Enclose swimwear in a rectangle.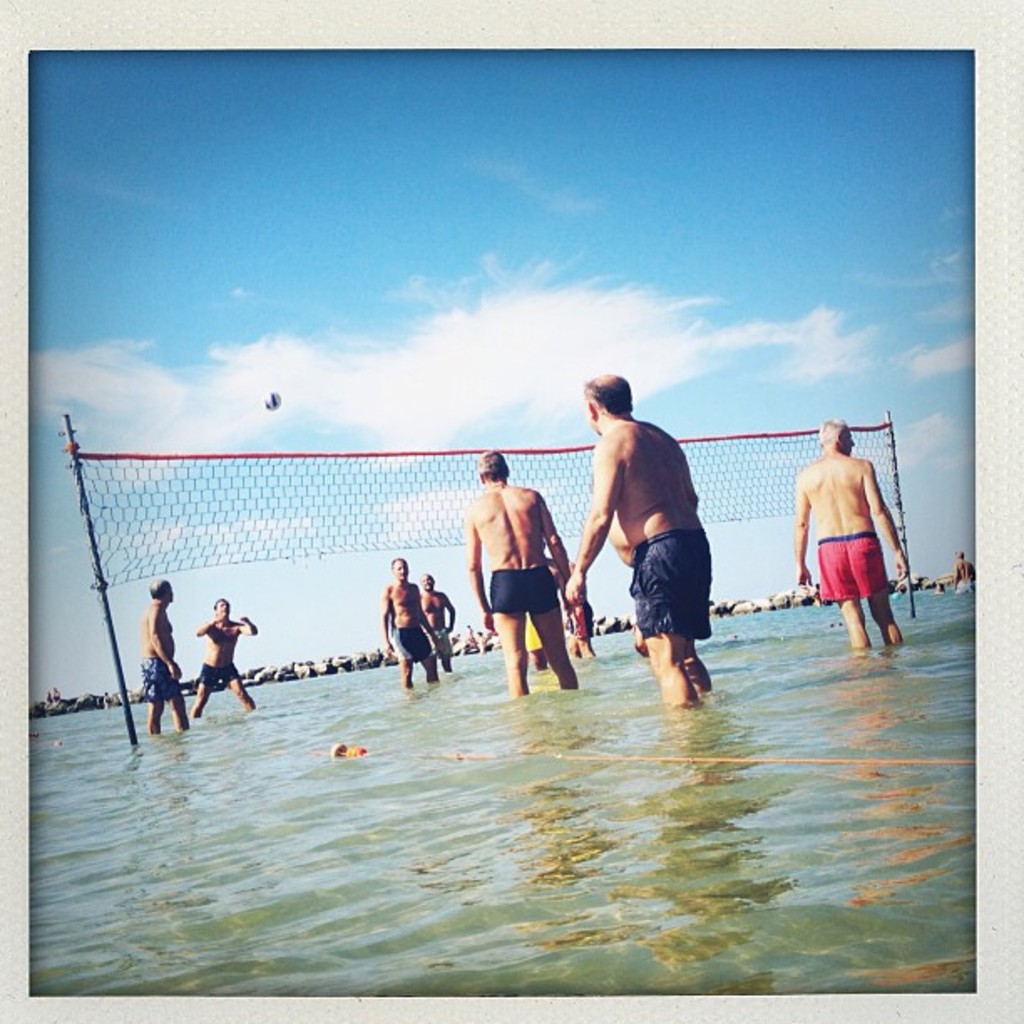
{"x1": 430, "y1": 627, "x2": 457, "y2": 654}.
